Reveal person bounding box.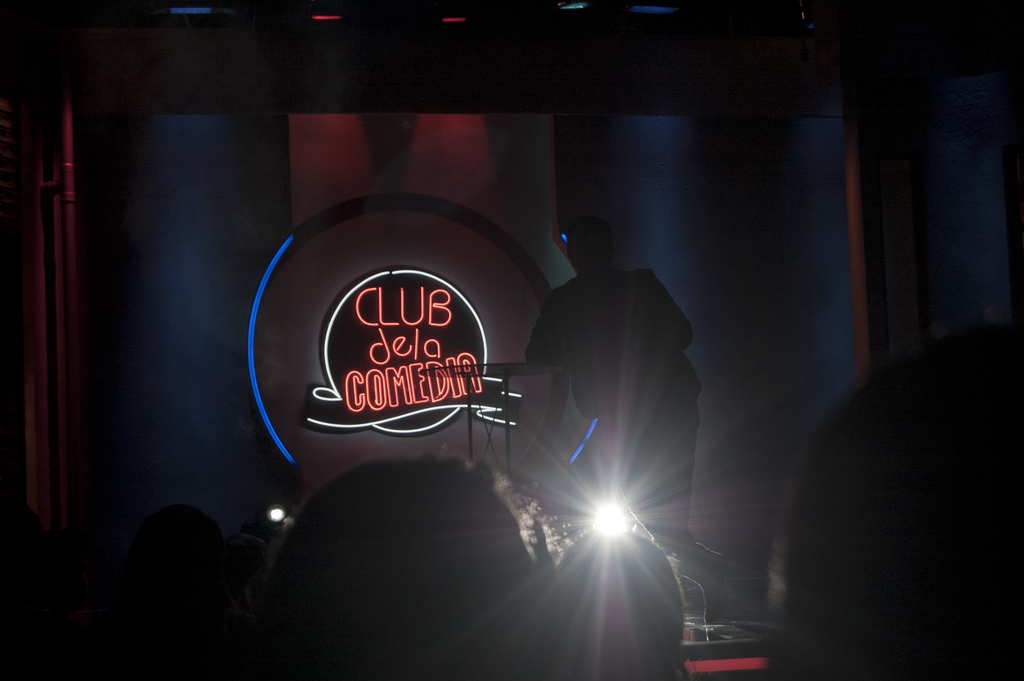
Revealed: BBox(246, 450, 540, 680).
